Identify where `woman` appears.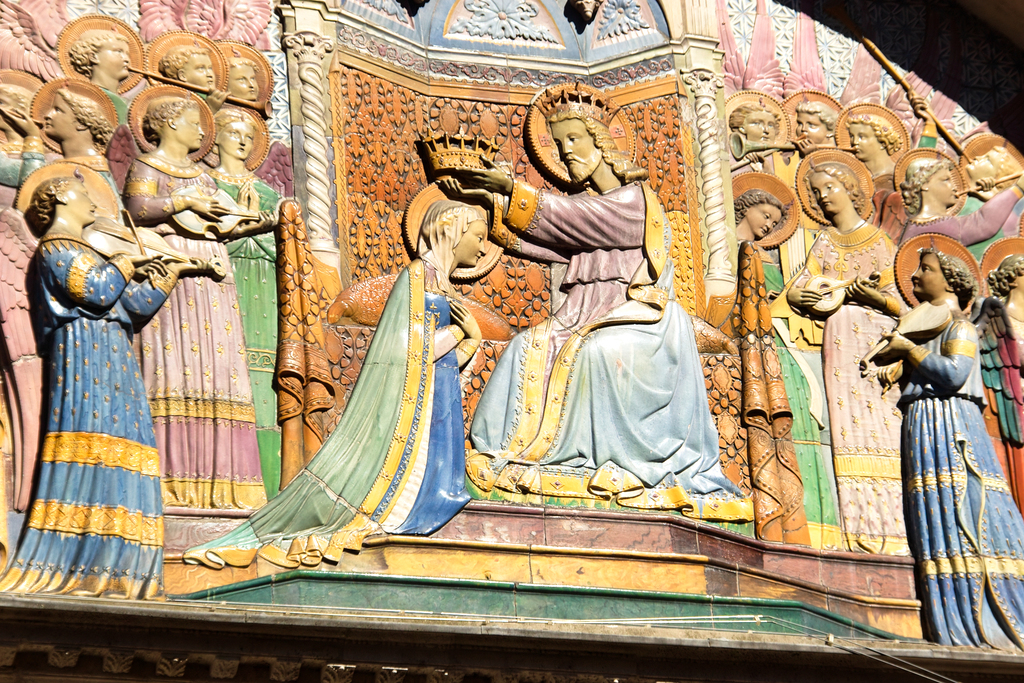
Appears at 0, 172, 225, 604.
